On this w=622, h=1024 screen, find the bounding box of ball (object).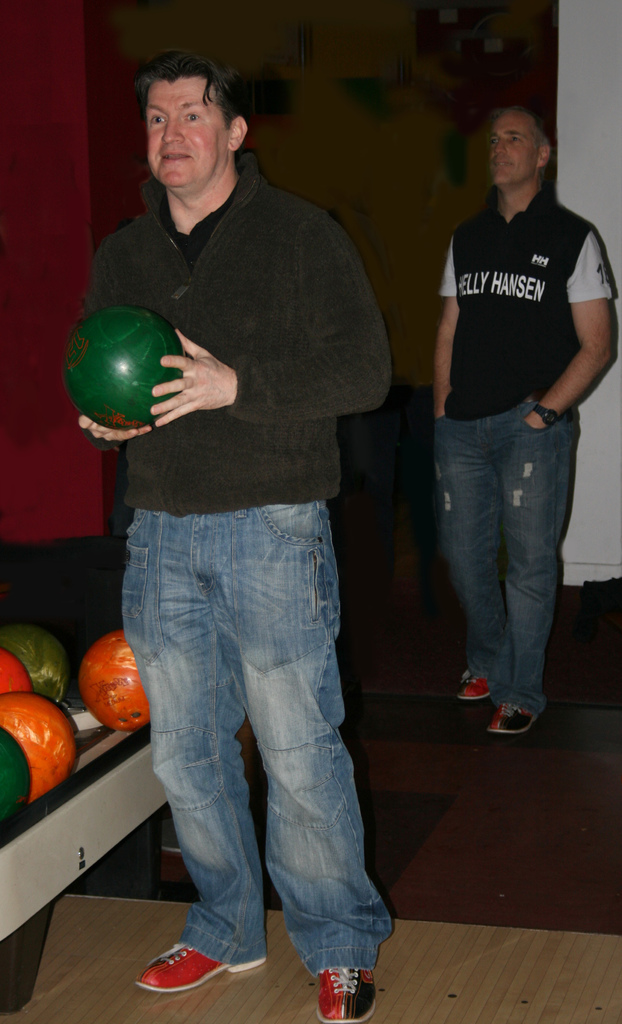
Bounding box: x1=62 y1=304 x2=190 y2=433.
